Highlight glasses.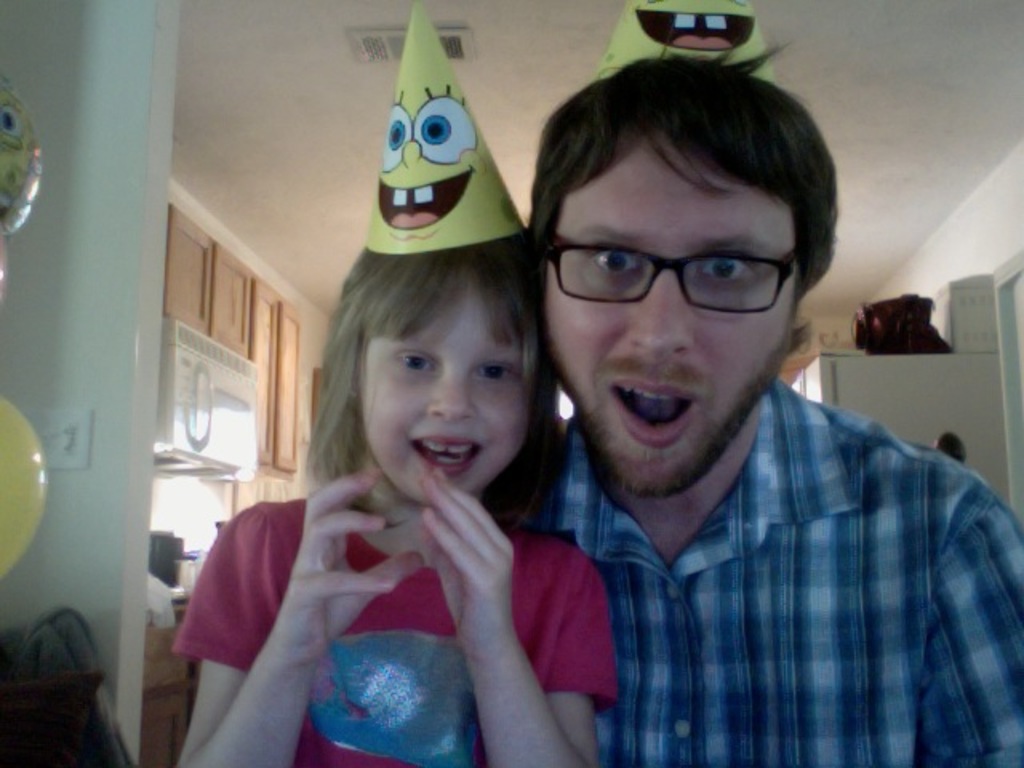
Highlighted region: [531, 226, 813, 310].
